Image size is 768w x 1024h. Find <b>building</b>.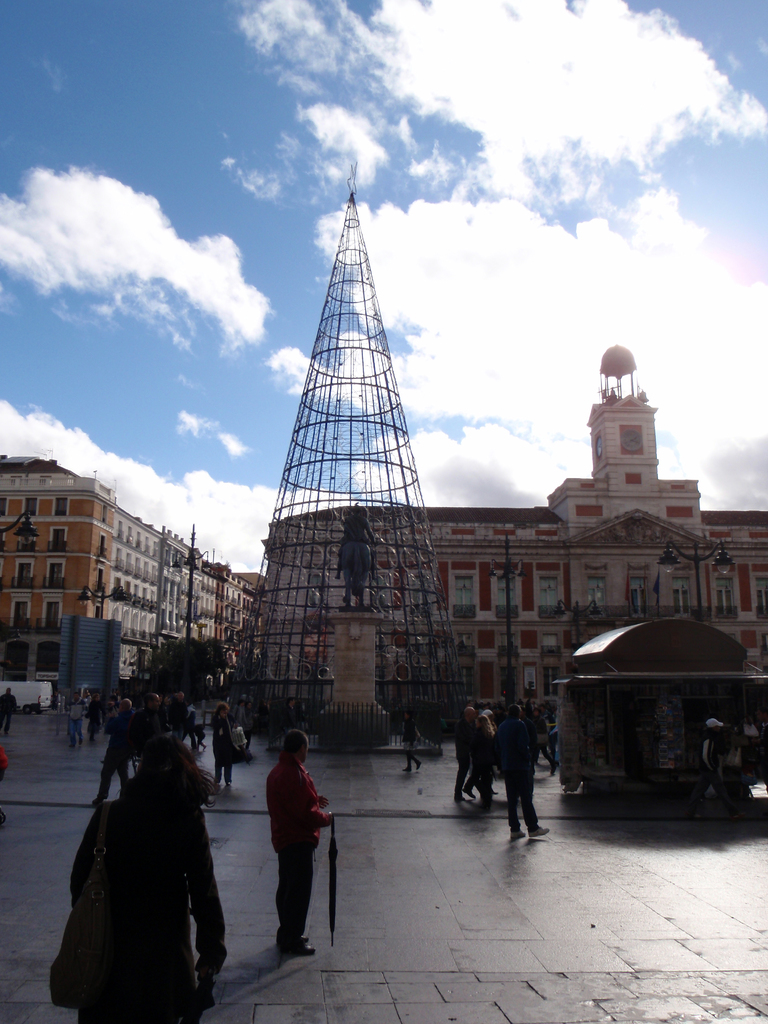
[x1=264, y1=337, x2=767, y2=739].
